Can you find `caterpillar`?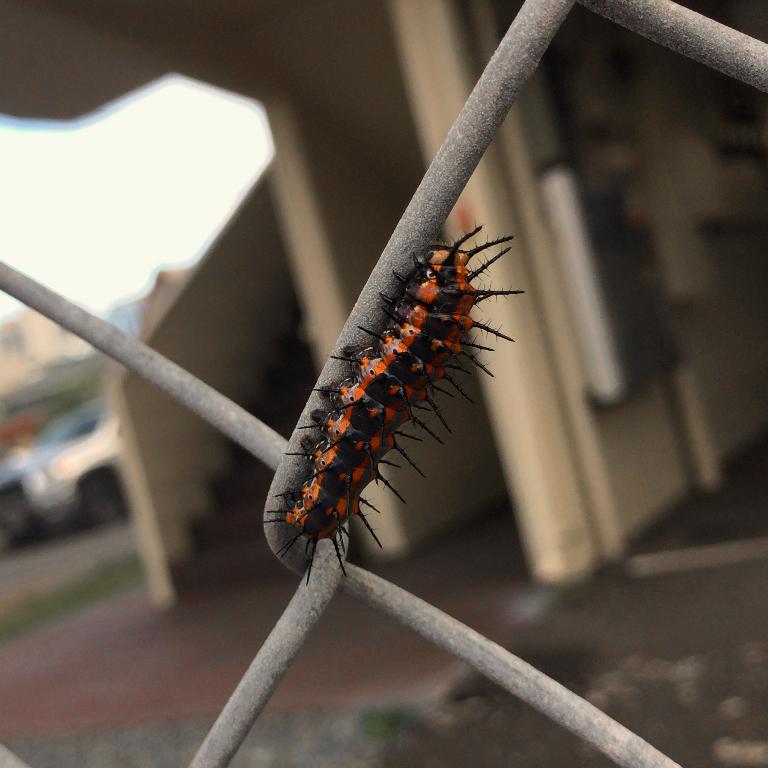
Yes, bounding box: region(264, 221, 526, 586).
